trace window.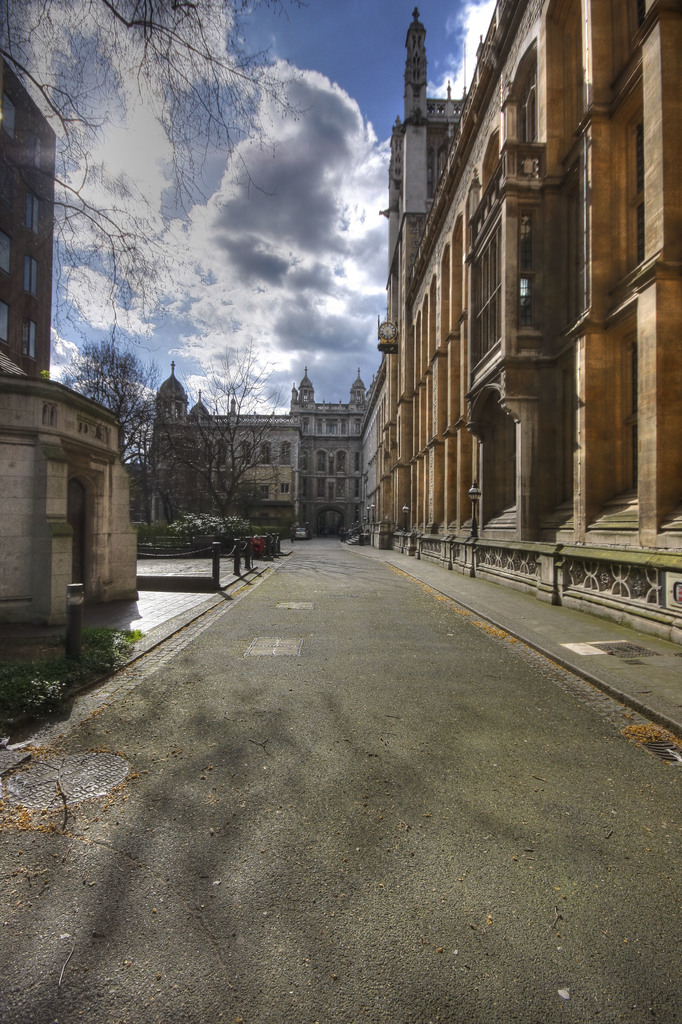
Traced to Rect(33, 135, 42, 170).
